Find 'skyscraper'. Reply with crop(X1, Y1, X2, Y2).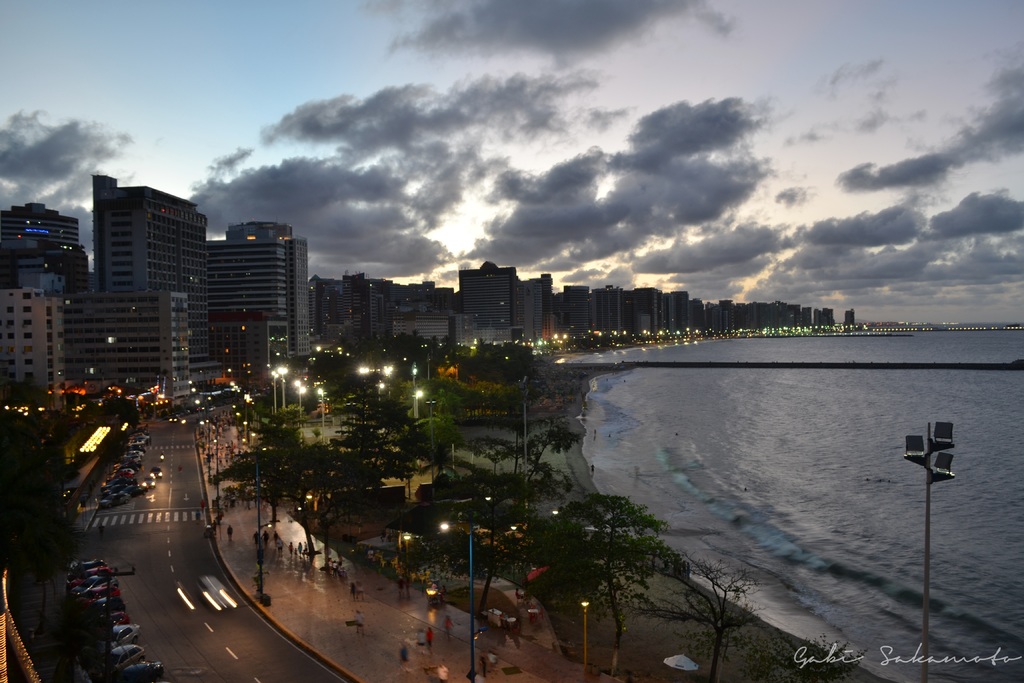
crop(0, 279, 193, 431).
